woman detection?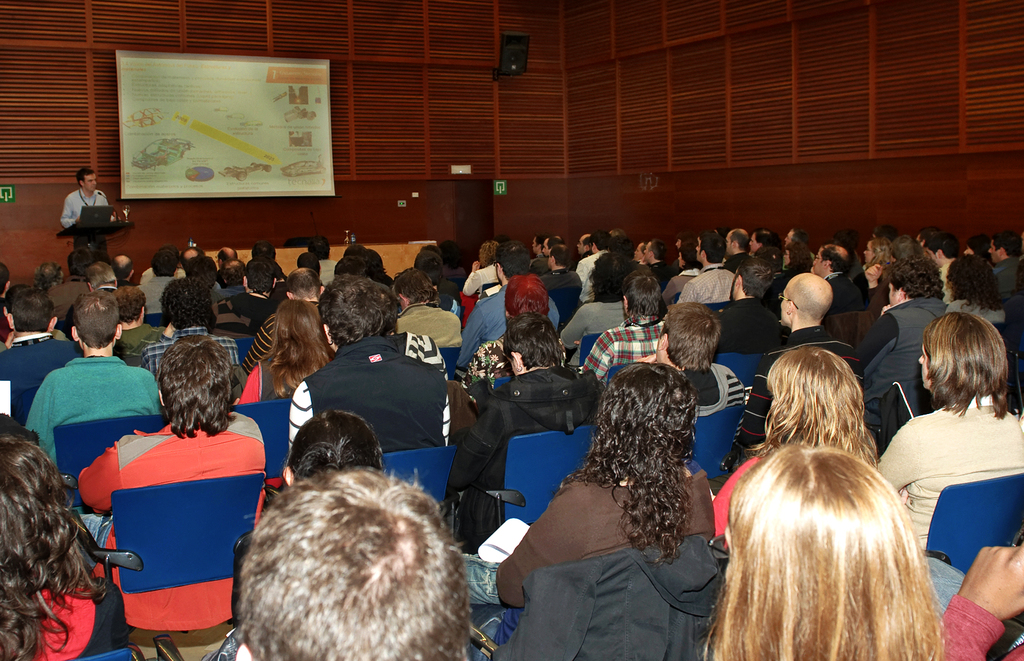
left=703, top=437, right=950, bottom=660
